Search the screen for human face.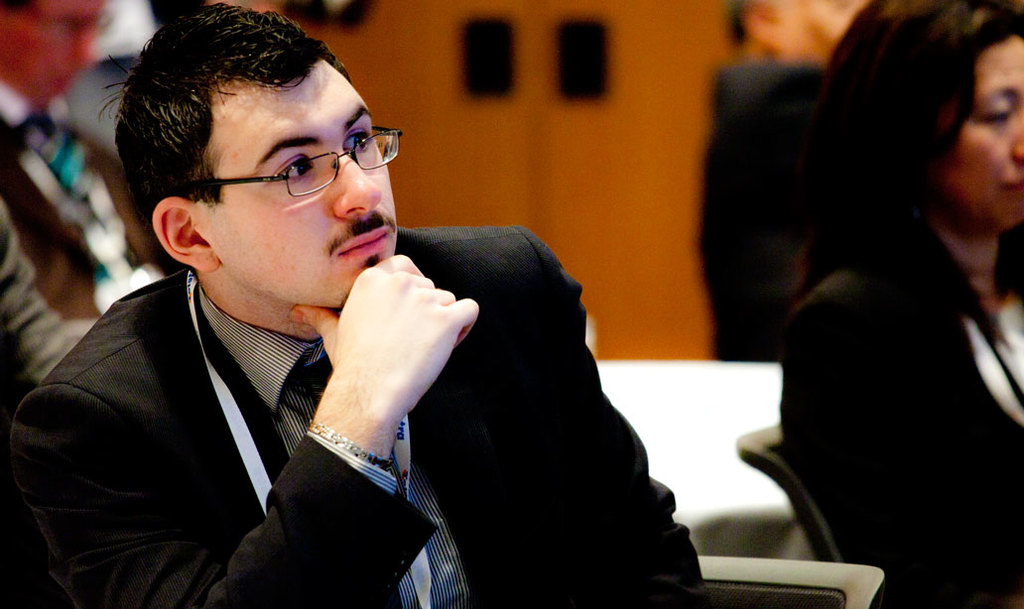
Found at x1=942, y1=32, x2=1023, y2=229.
